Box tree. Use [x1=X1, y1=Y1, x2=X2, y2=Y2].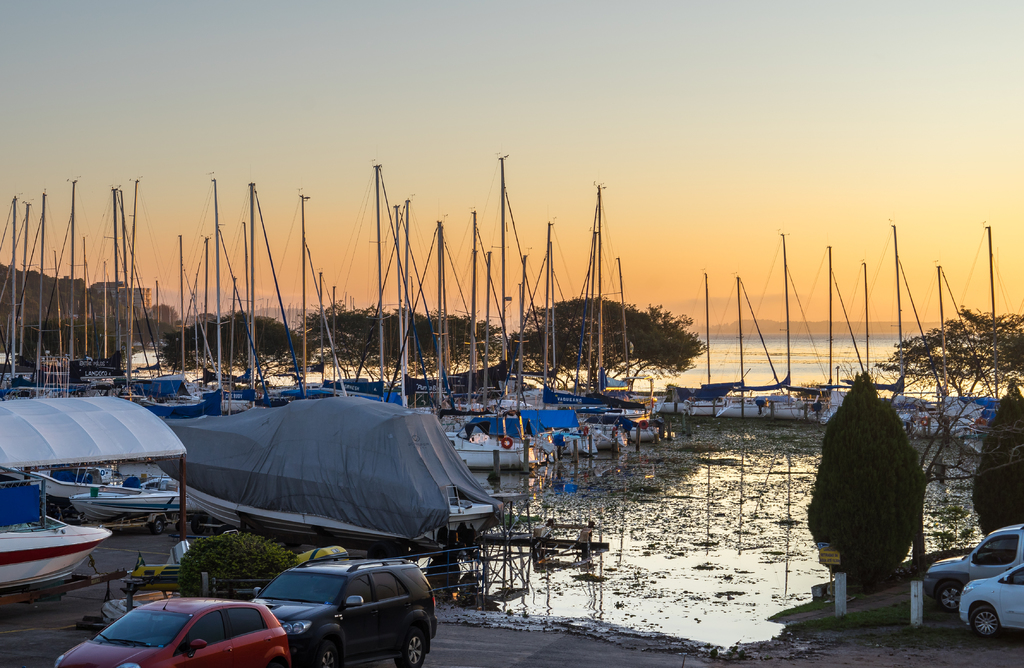
[x1=874, y1=302, x2=1023, y2=439].
